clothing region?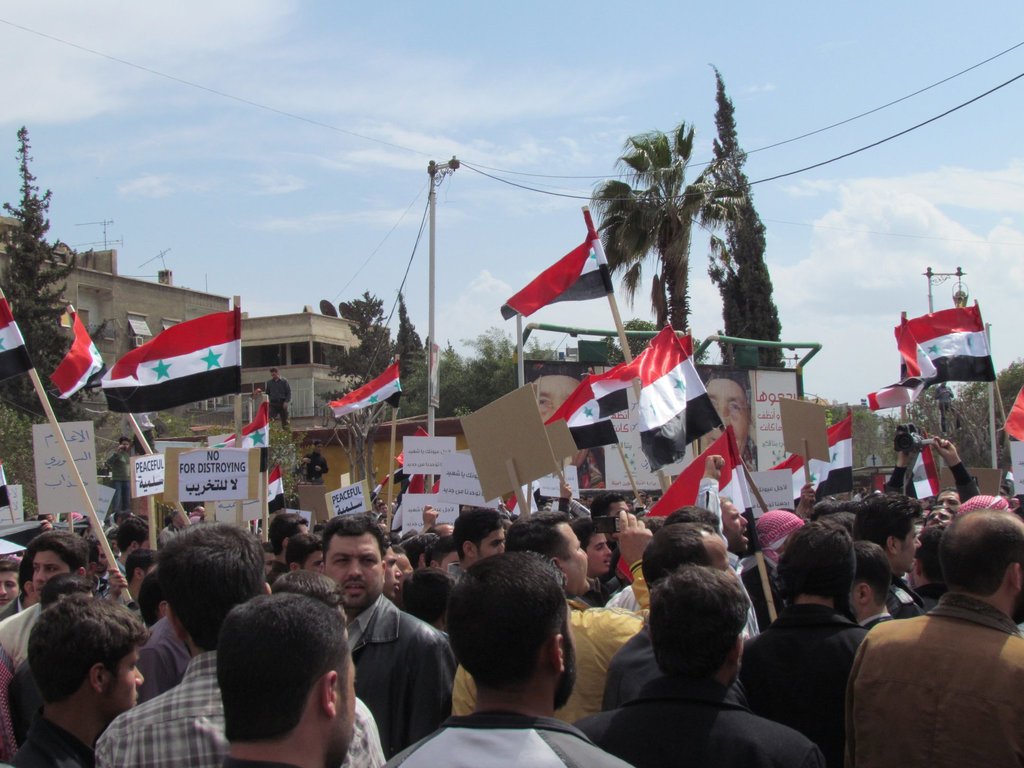
rect(0, 602, 31, 656)
